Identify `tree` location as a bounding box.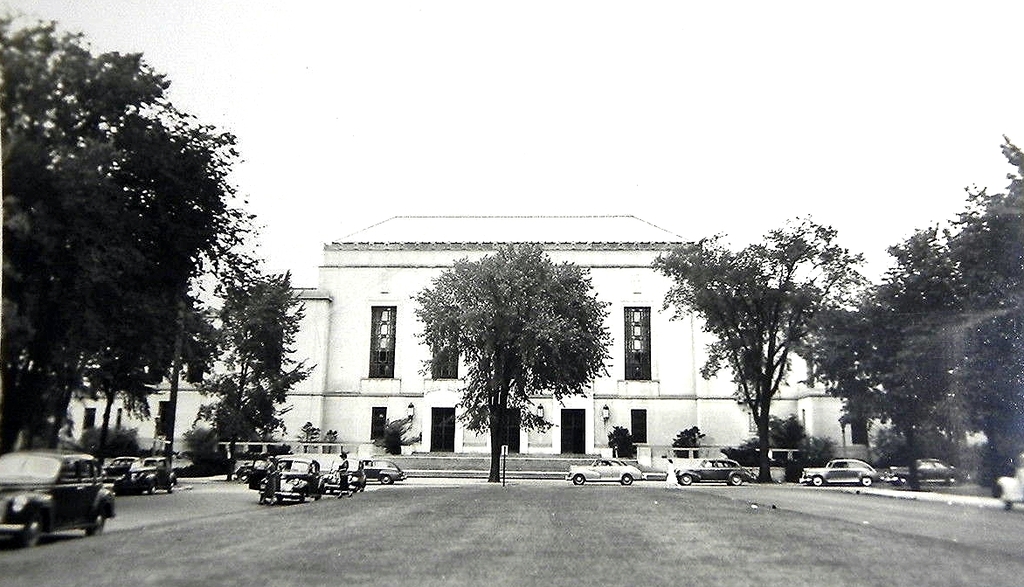
[left=862, top=142, right=1023, bottom=492].
